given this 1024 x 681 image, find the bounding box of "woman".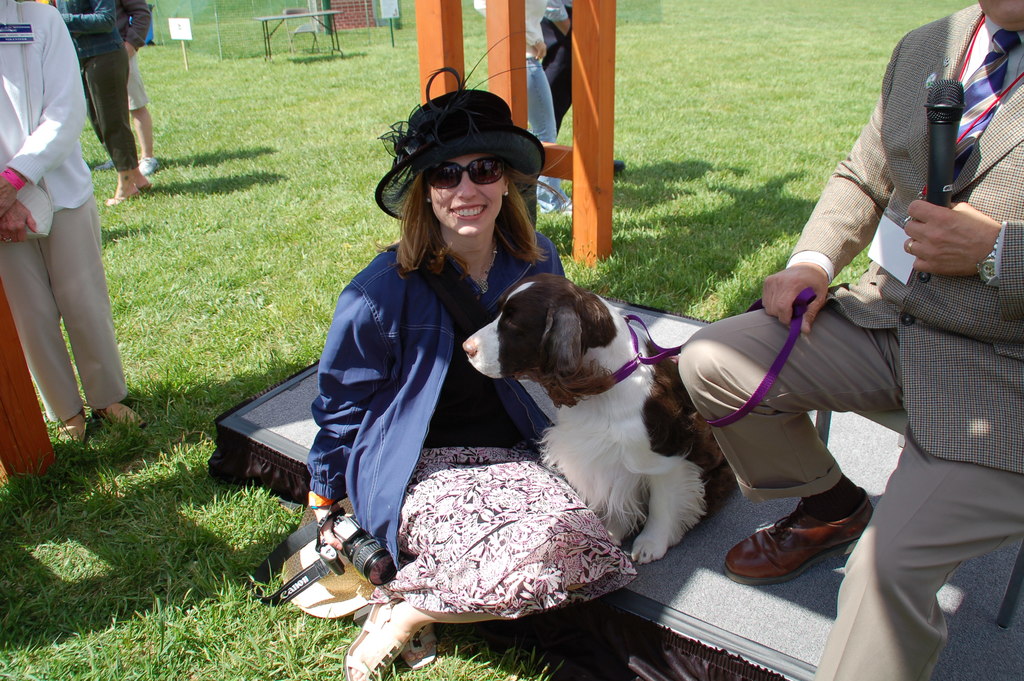
(left=307, top=99, right=557, bottom=612).
